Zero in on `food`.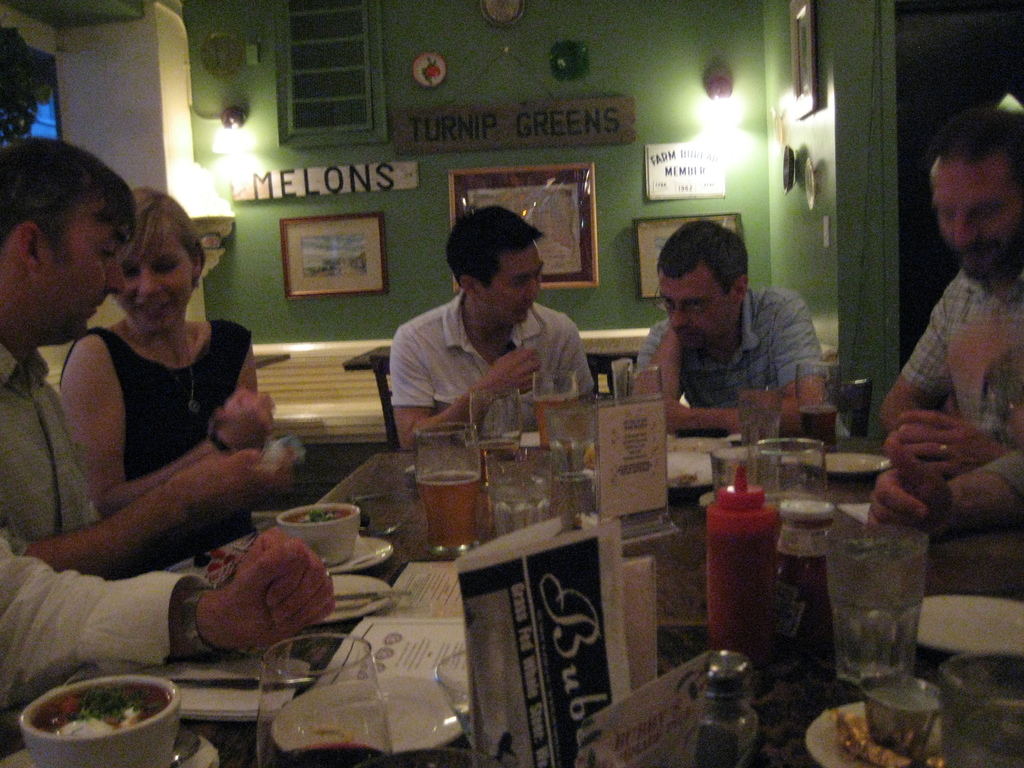
Zeroed in: x1=19, y1=682, x2=157, y2=748.
